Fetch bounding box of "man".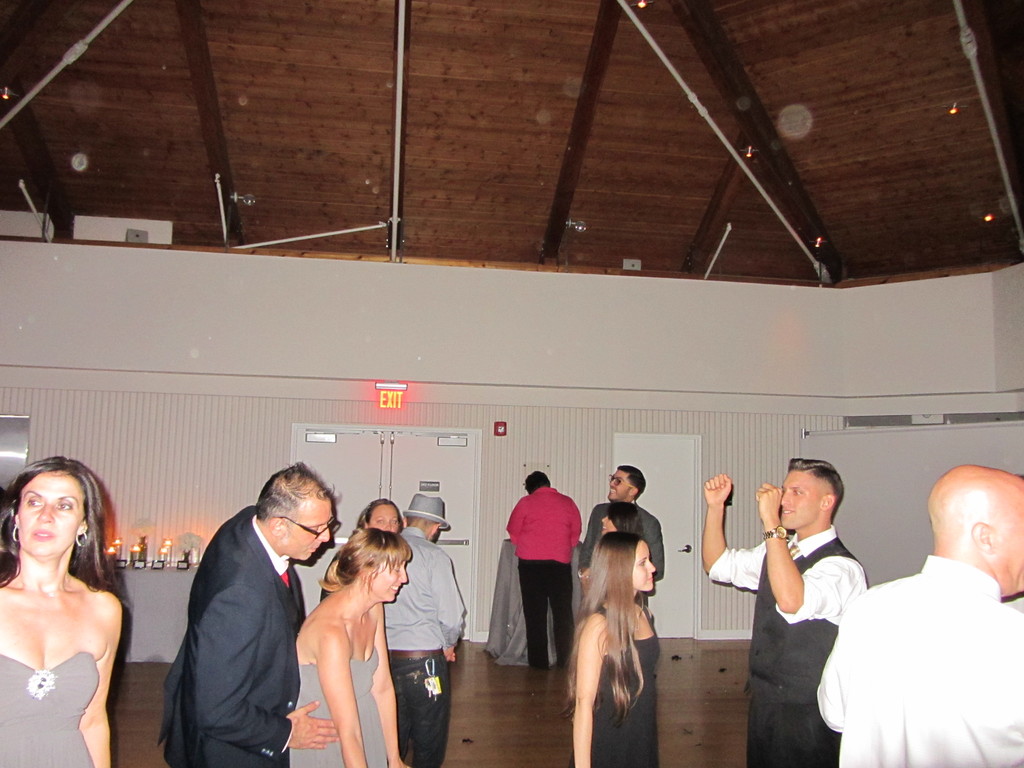
Bbox: <box>814,460,1023,767</box>.
